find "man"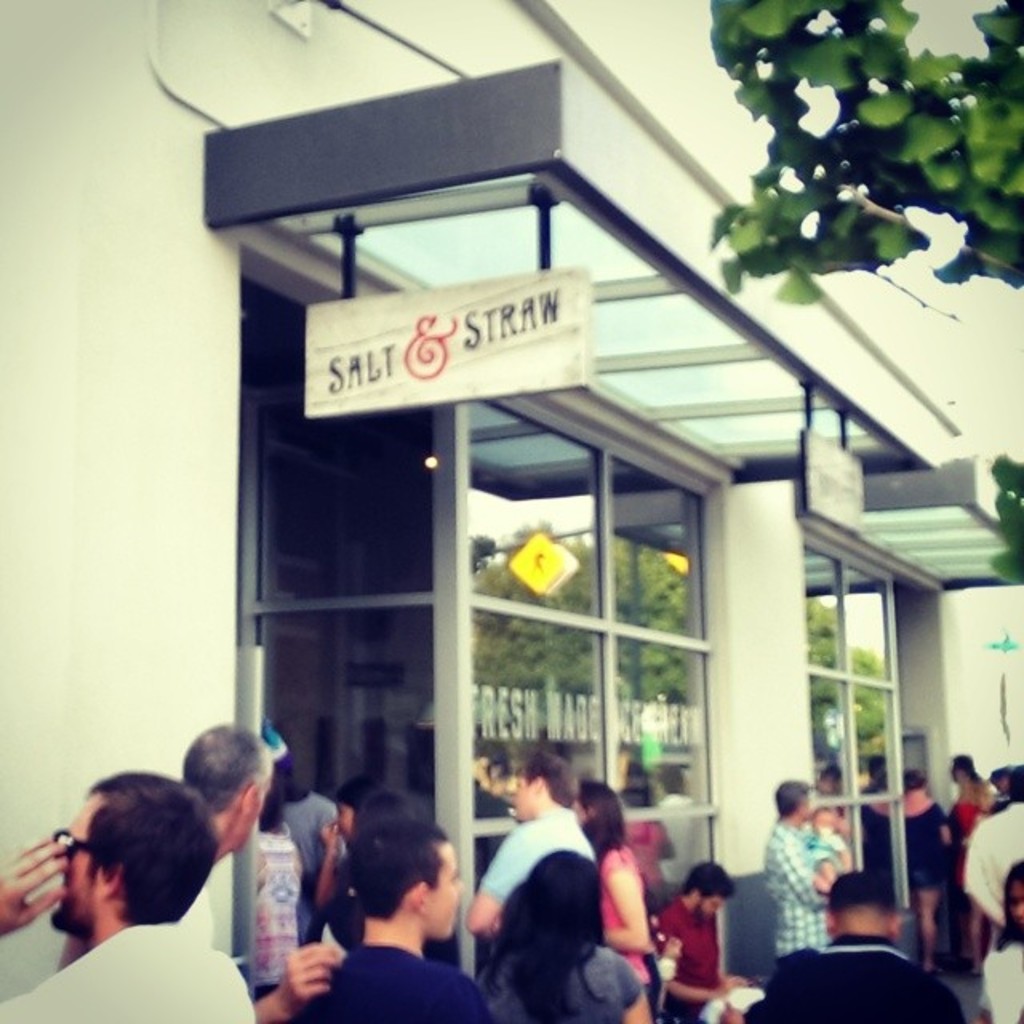
bbox(739, 869, 968, 1022)
